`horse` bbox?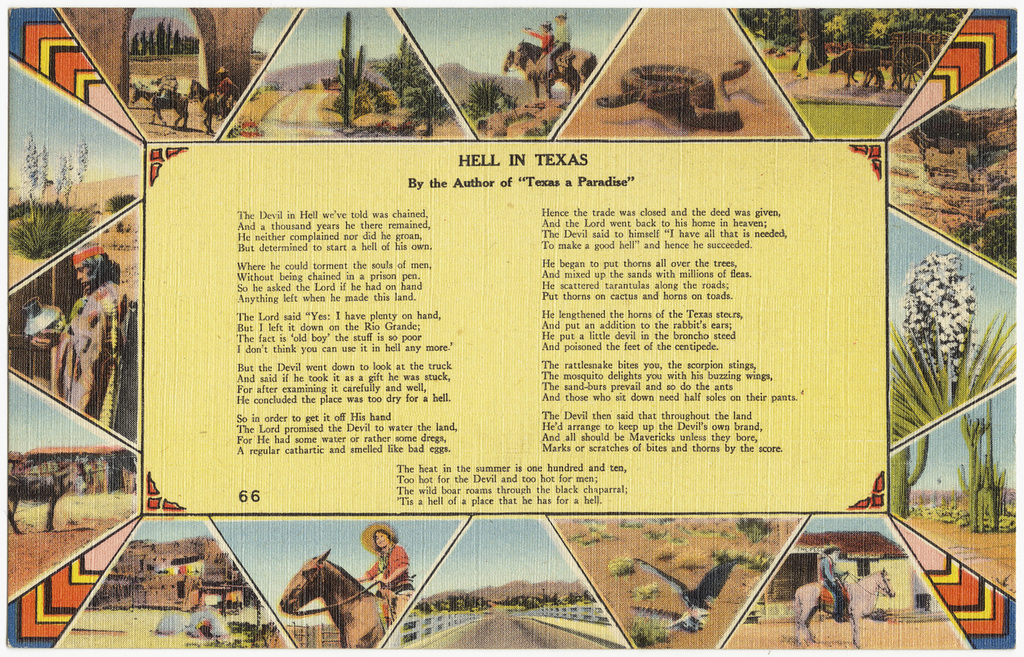
region(128, 85, 188, 130)
